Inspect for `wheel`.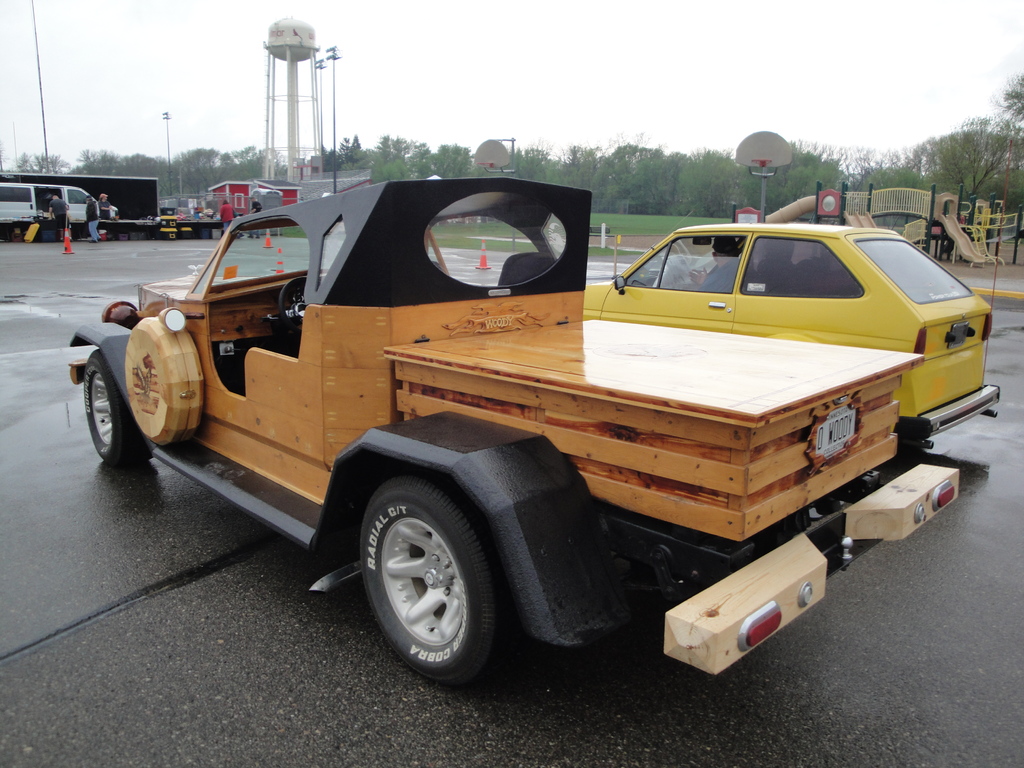
Inspection: [281,276,305,360].
